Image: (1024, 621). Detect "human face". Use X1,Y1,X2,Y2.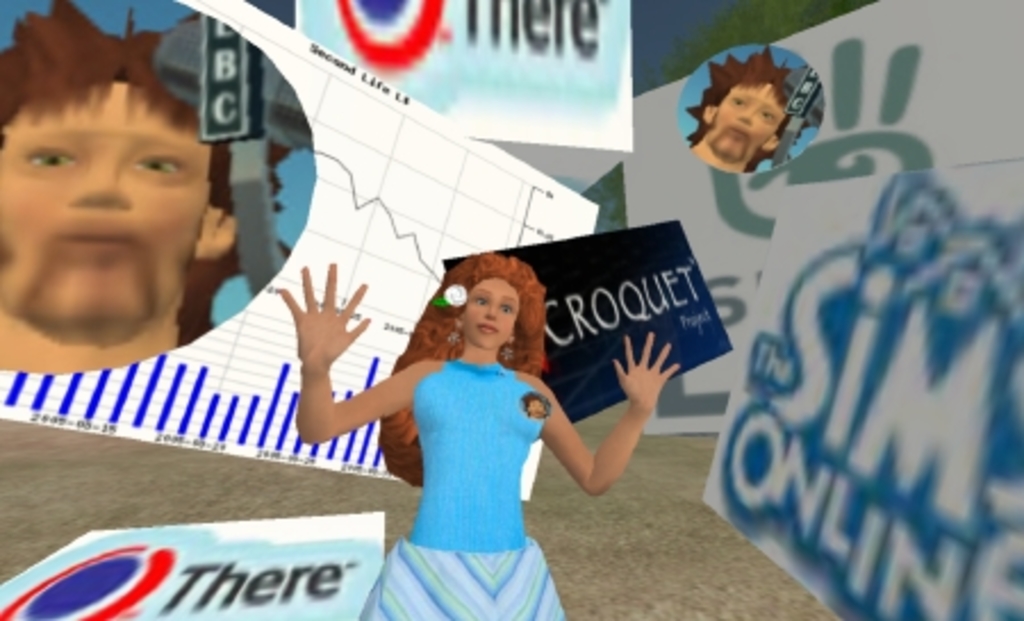
460,278,521,350.
